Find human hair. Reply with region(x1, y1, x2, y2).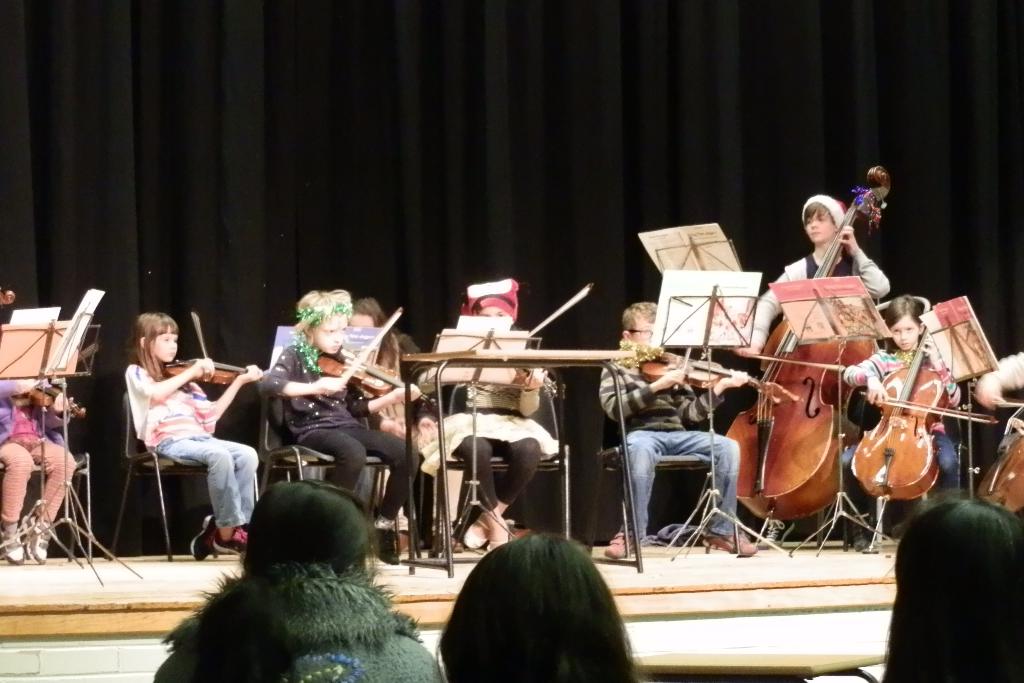
region(801, 194, 833, 234).
